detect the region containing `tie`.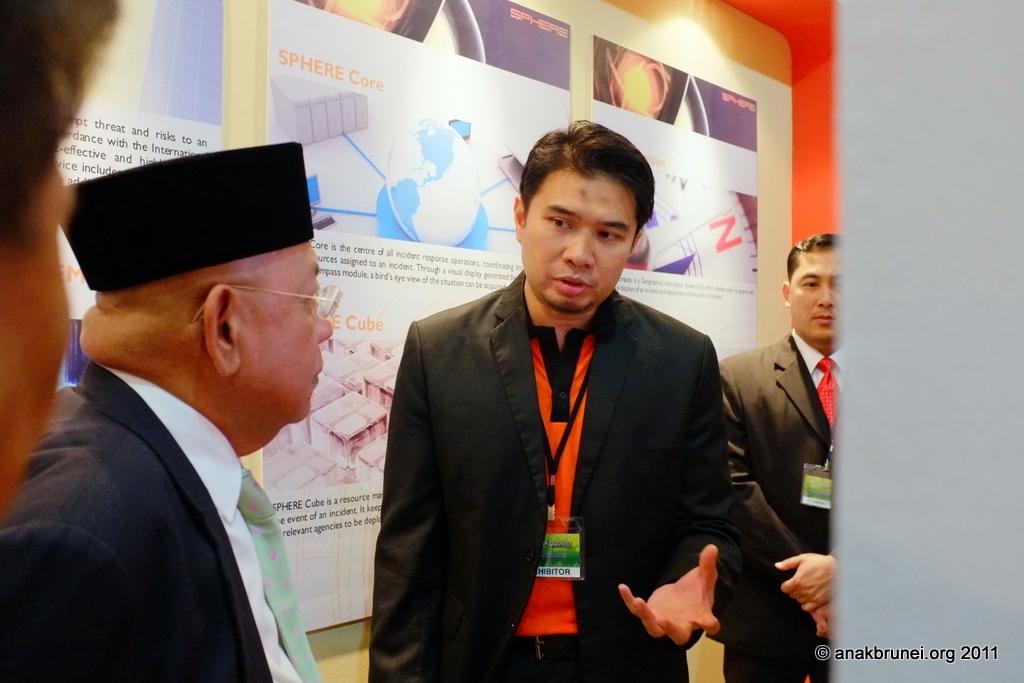
select_region(812, 358, 843, 433).
